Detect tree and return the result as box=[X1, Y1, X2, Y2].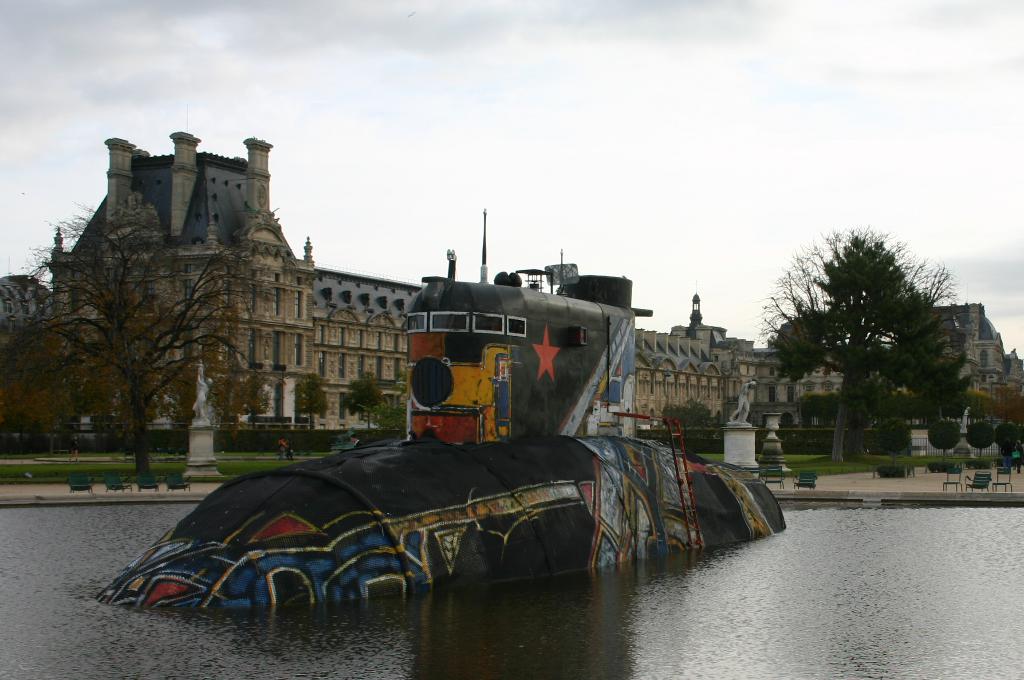
box=[771, 227, 970, 431].
